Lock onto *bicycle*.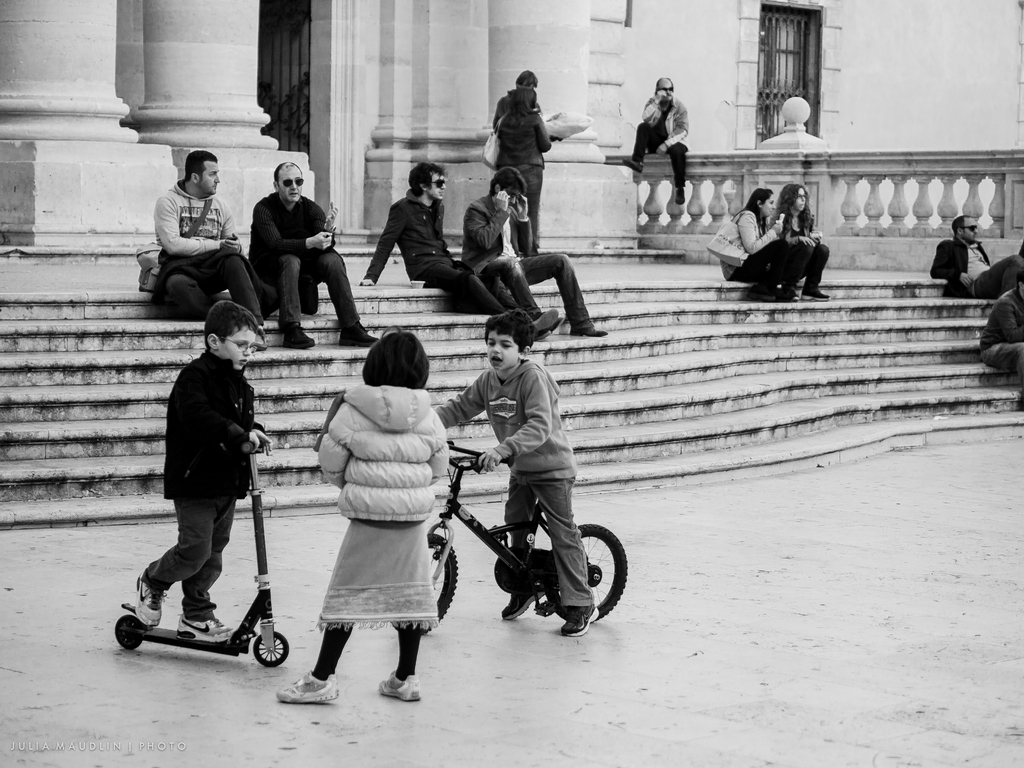
Locked: 428, 456, 637, 645.
